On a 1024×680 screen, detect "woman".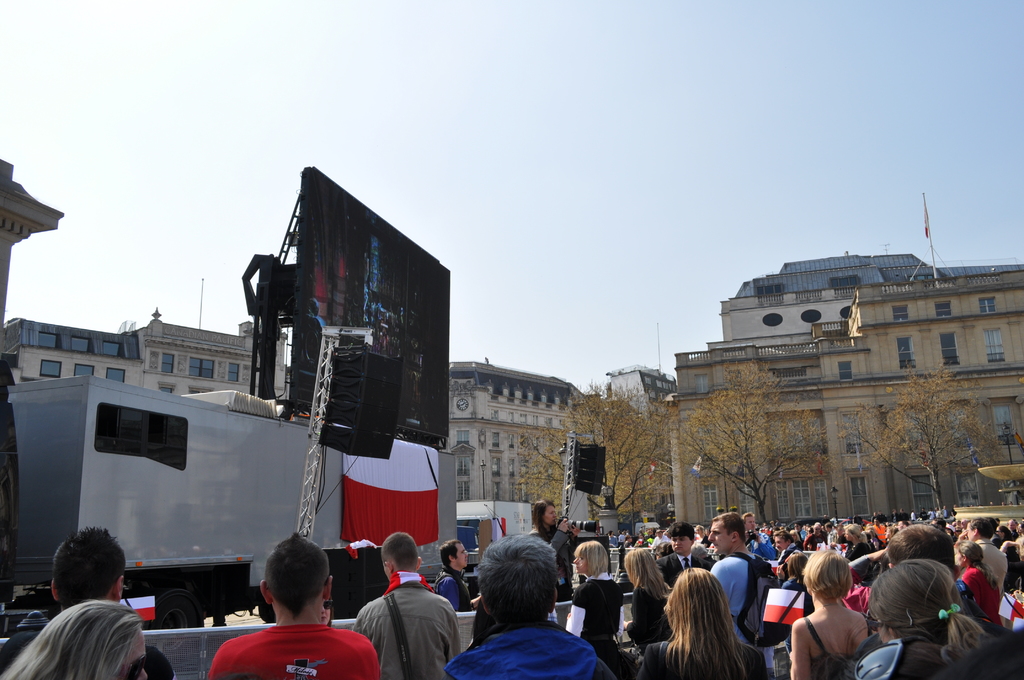
Rect(866, 567, 991, 665).
